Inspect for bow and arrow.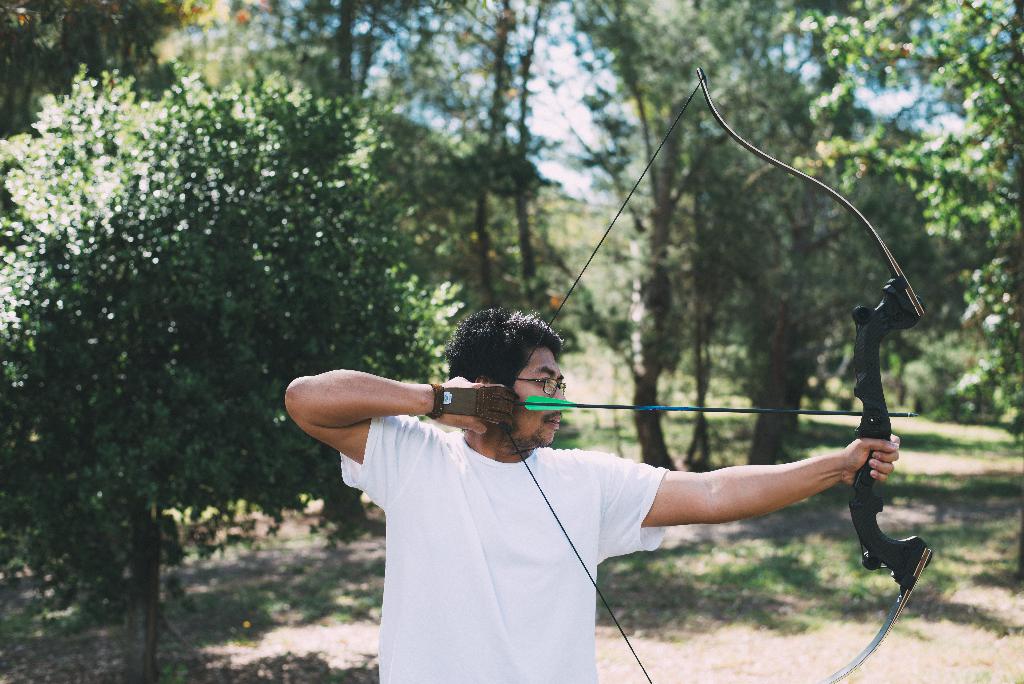
Inspection: [507, 67, 932, 683].
